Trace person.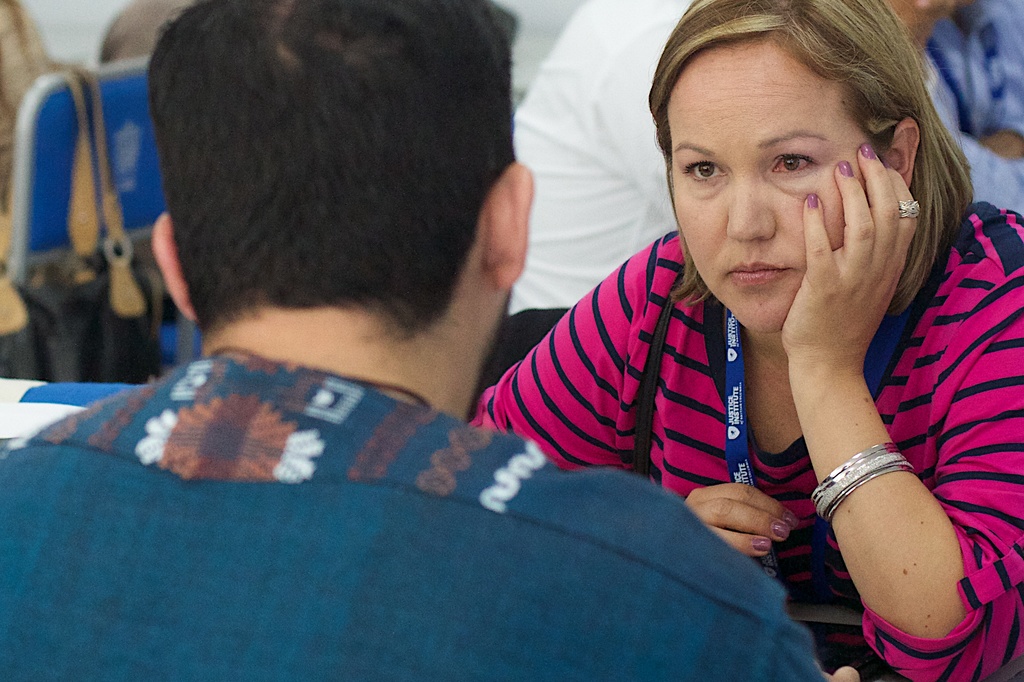
Traced to [left=509, top=0, right=692, bottom=351].
